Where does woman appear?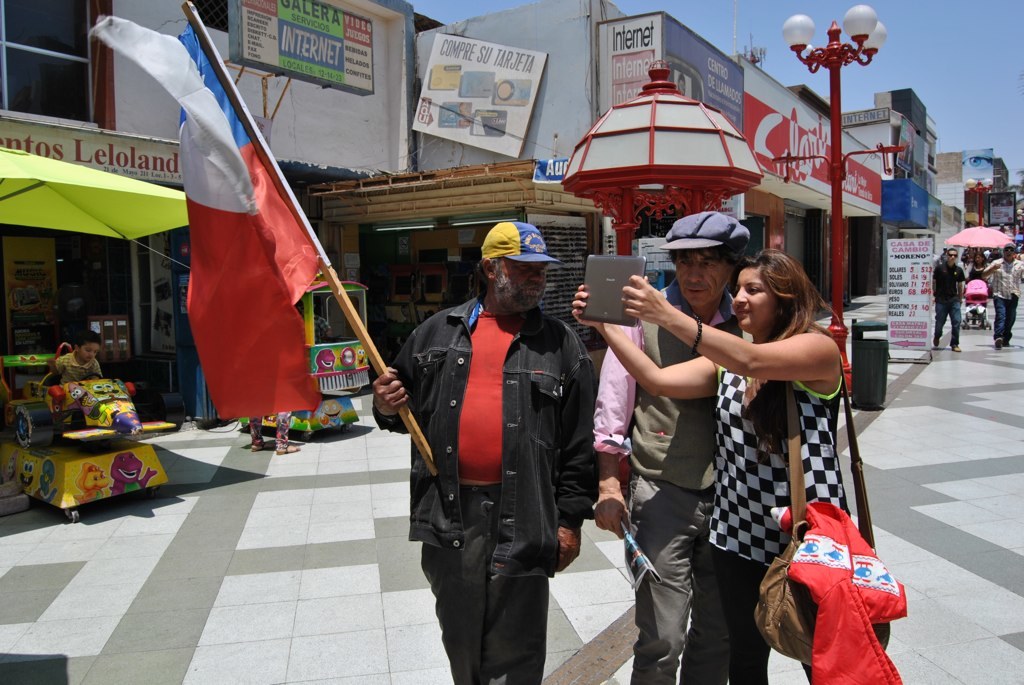
Appears at locate(964, 249, 992, 288).
